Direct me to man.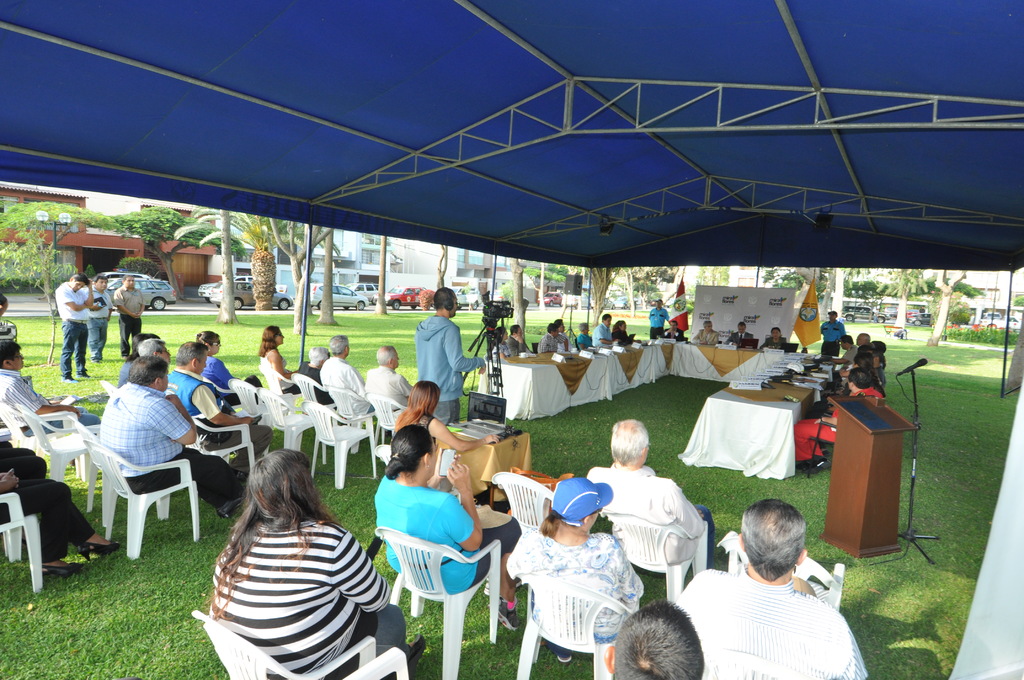
Direction: region(675, 501, 868, 679).
